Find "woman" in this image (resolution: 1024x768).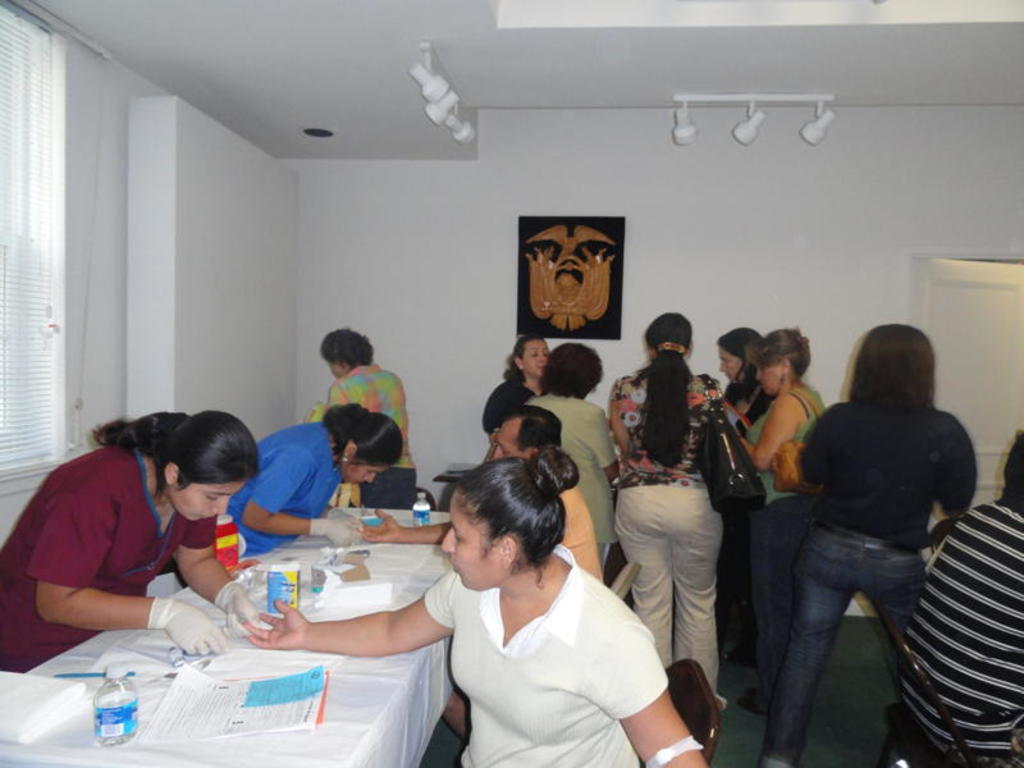
bbox=(604, 308, 723, 692).
